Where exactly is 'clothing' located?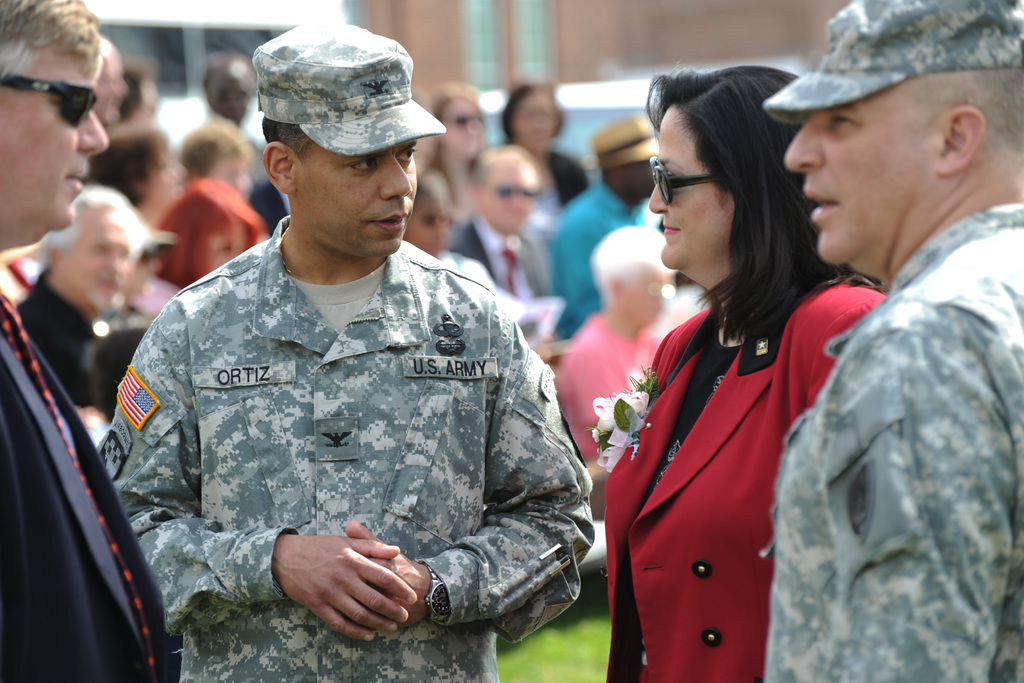
Its bounding box is (648, 283, 719, 335).
